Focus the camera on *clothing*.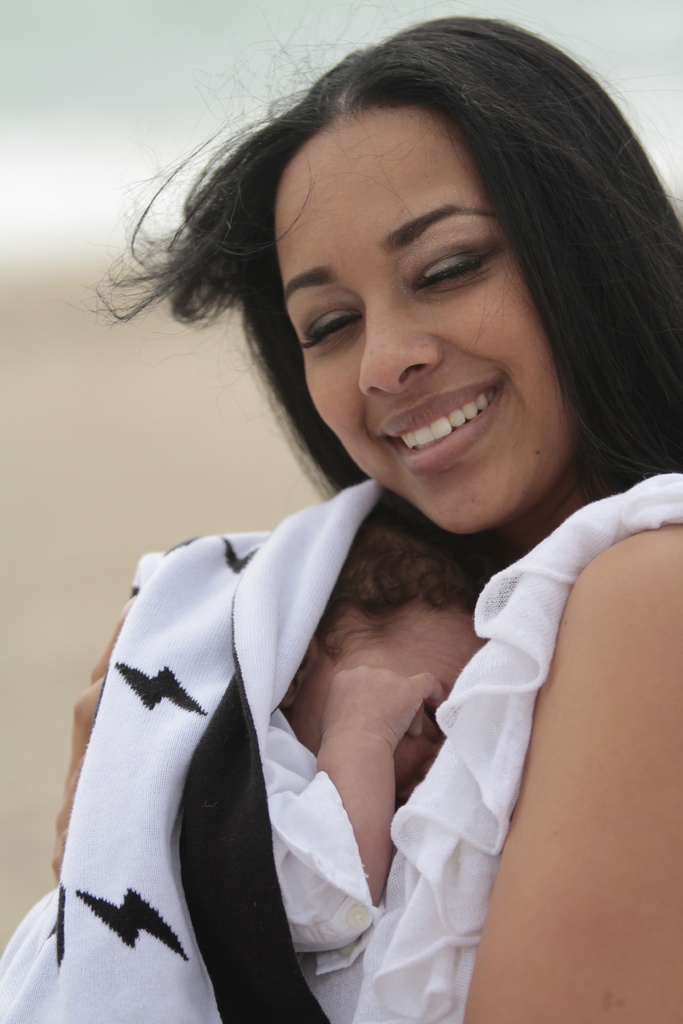
Focus region: [x1=18, y1=511, x2=471, y2=1018].
